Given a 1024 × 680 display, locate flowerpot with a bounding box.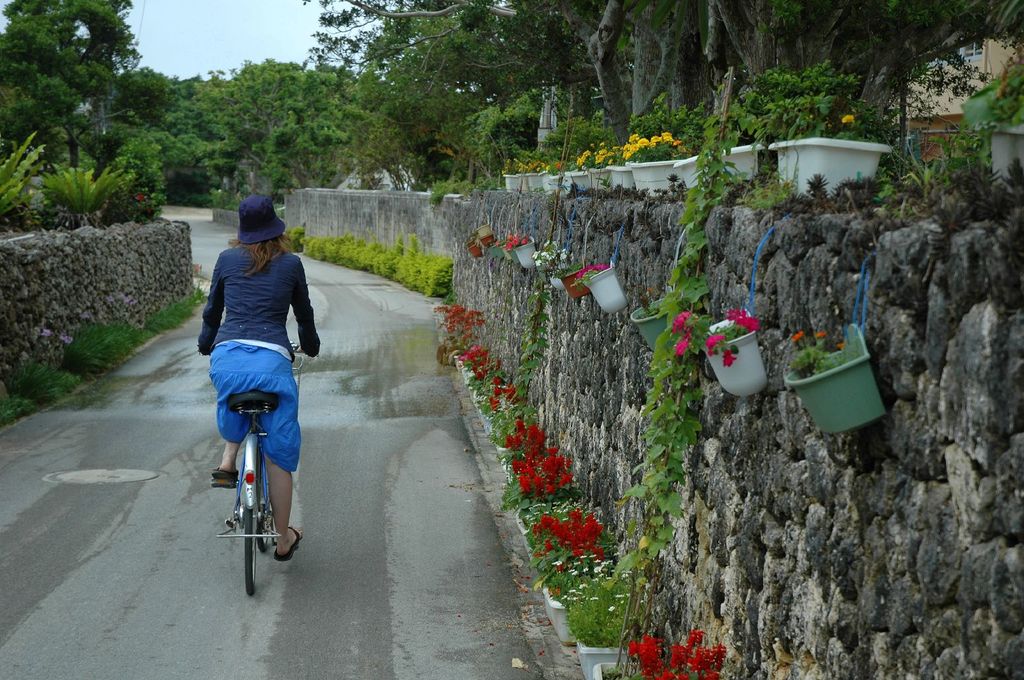
Located: crop(471, 220, 496, 245).
